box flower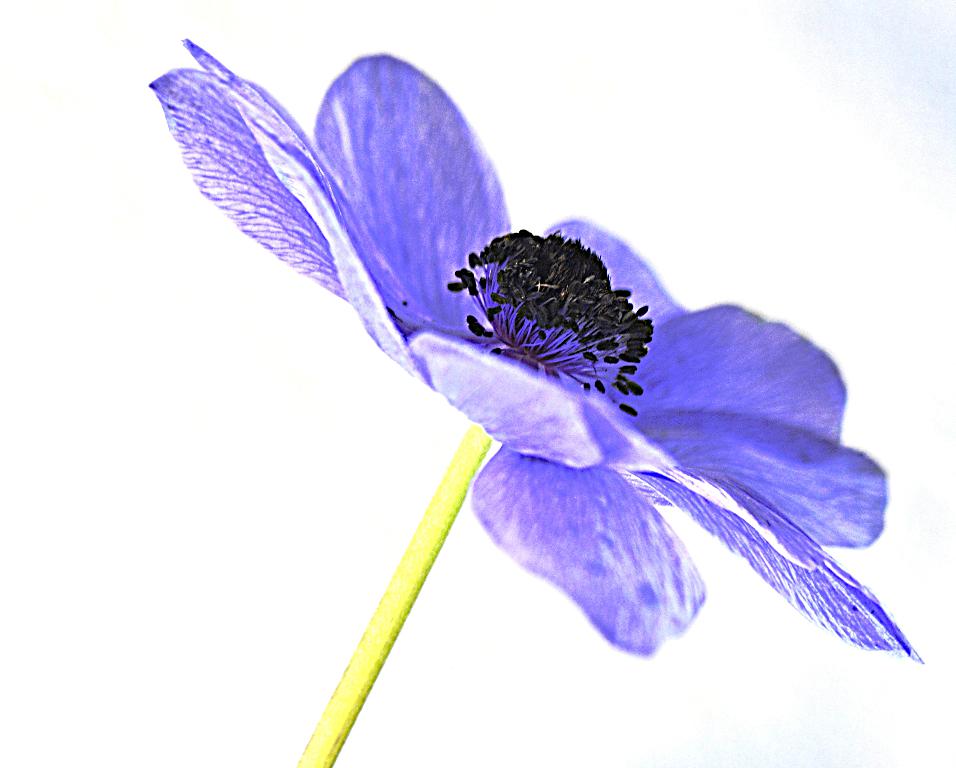
bbox=[152, 49, 873, 705]
